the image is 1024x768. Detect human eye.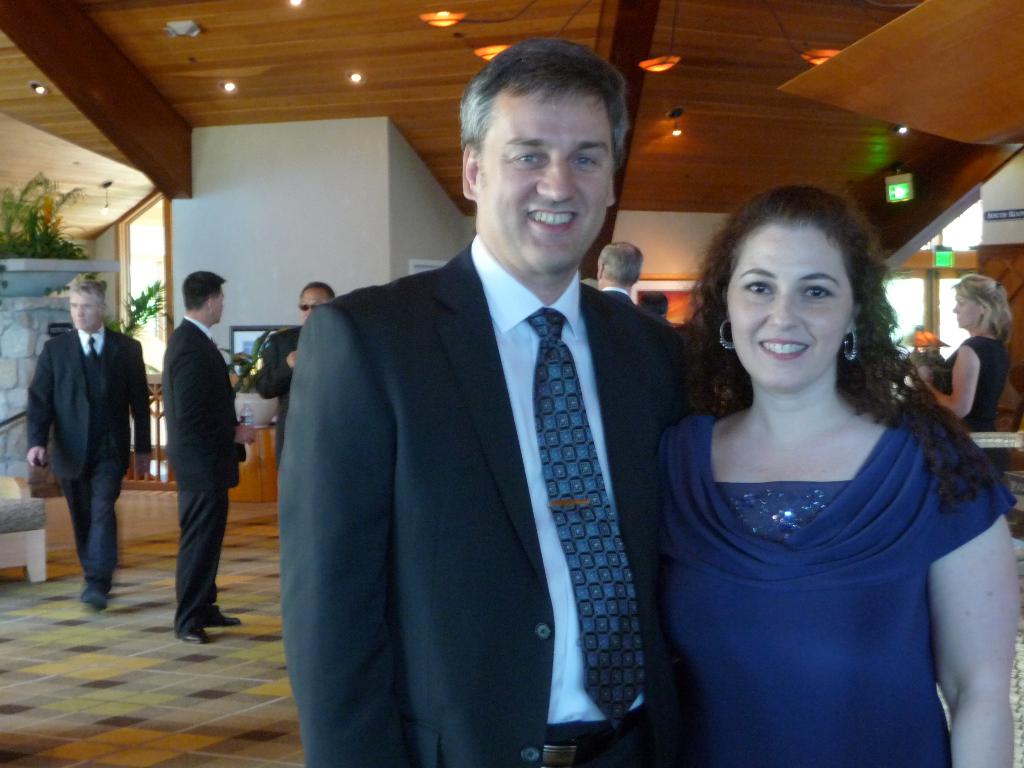
Detection: (571, 154, 599, 166).
